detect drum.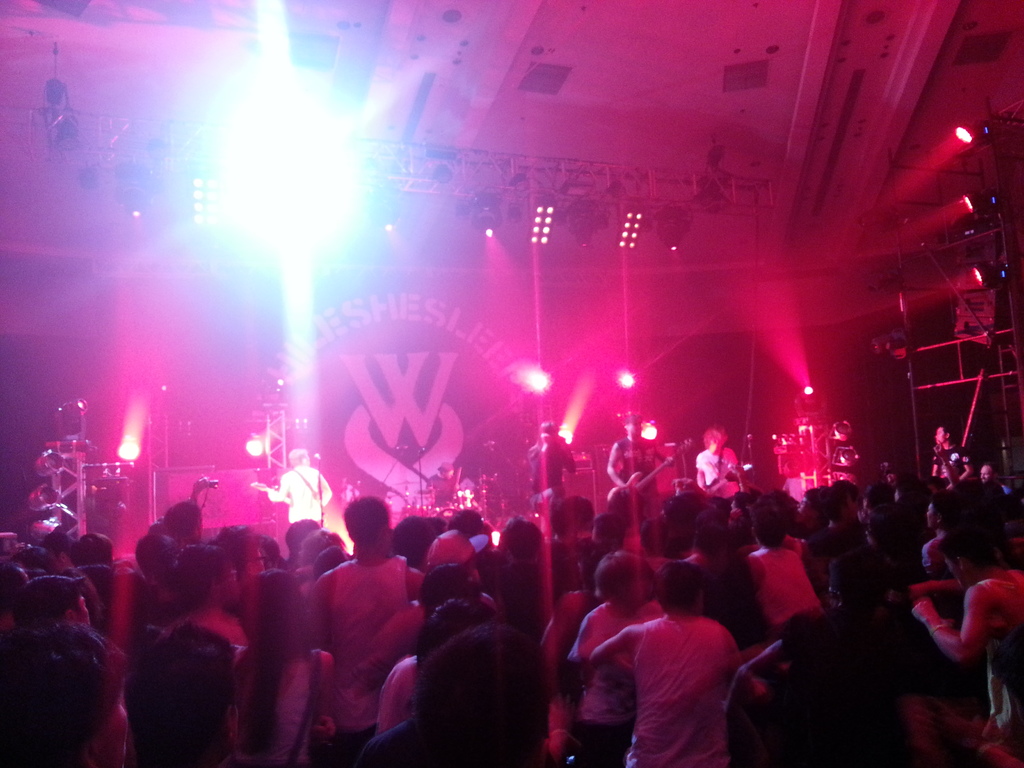
Detected at 404,506,426,515.
